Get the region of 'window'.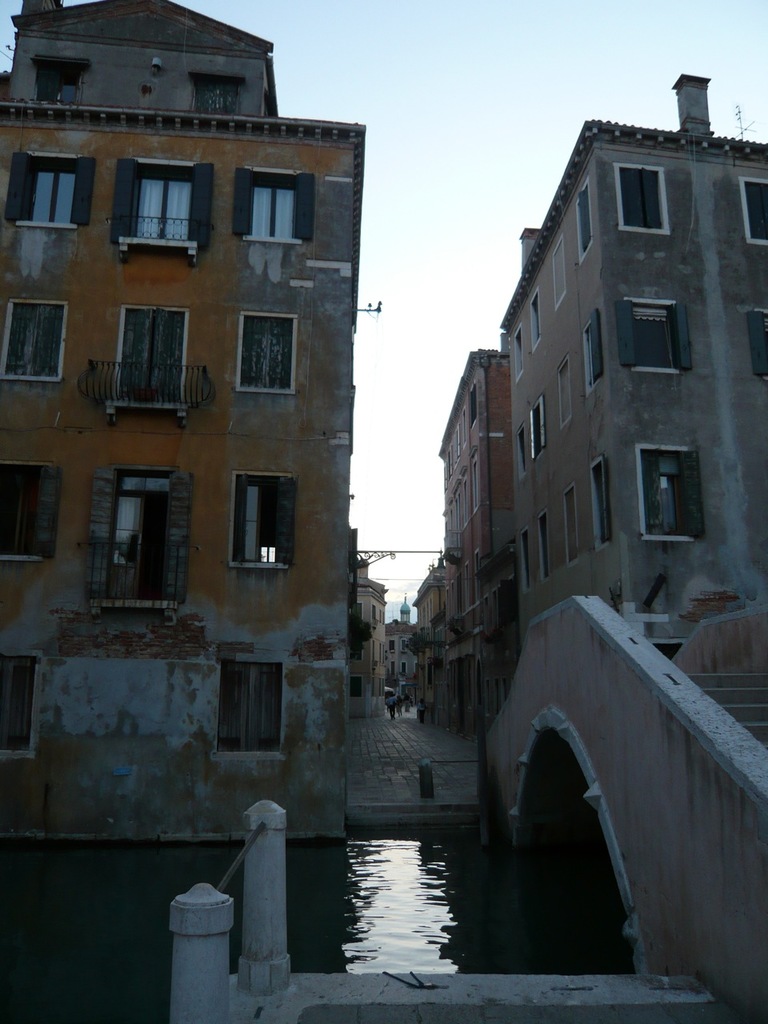
521/423/526/467.
